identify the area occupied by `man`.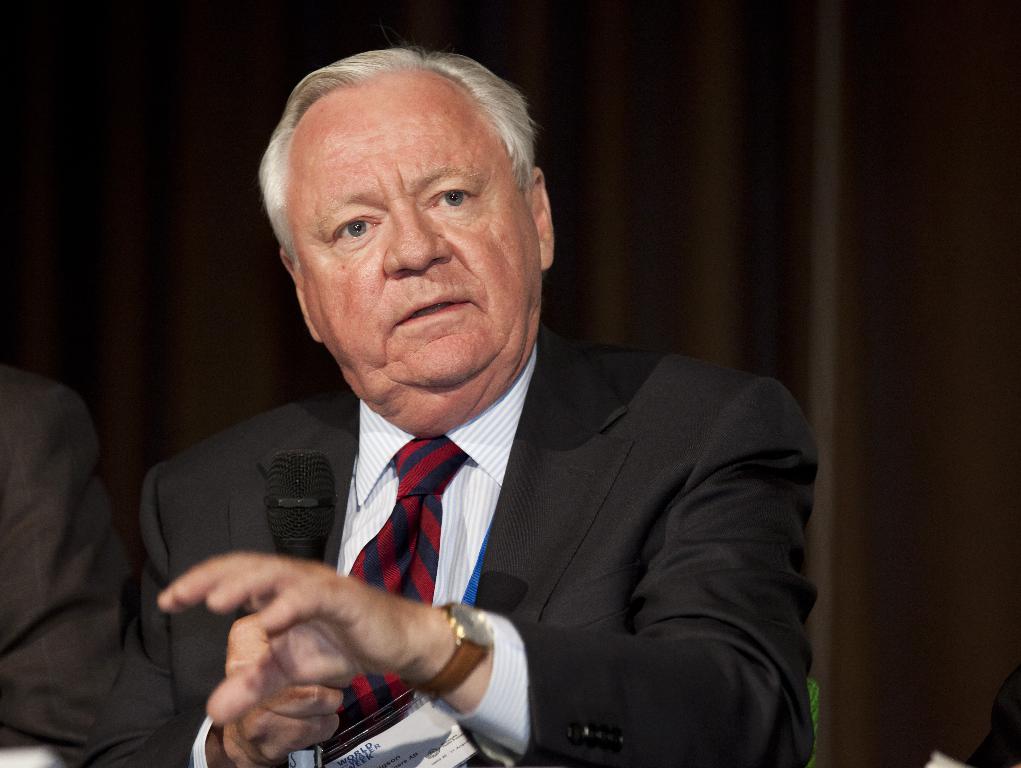
Area: BBox(79, 93, 841, 752).
